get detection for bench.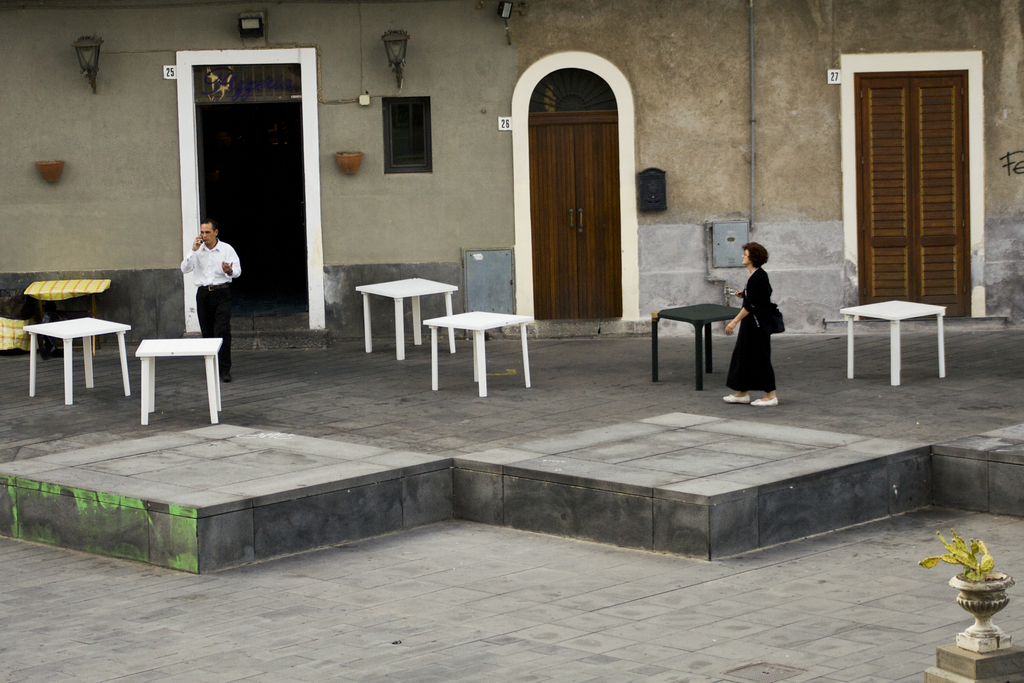
Detection: bbox=(350, 273, 470, 363).
